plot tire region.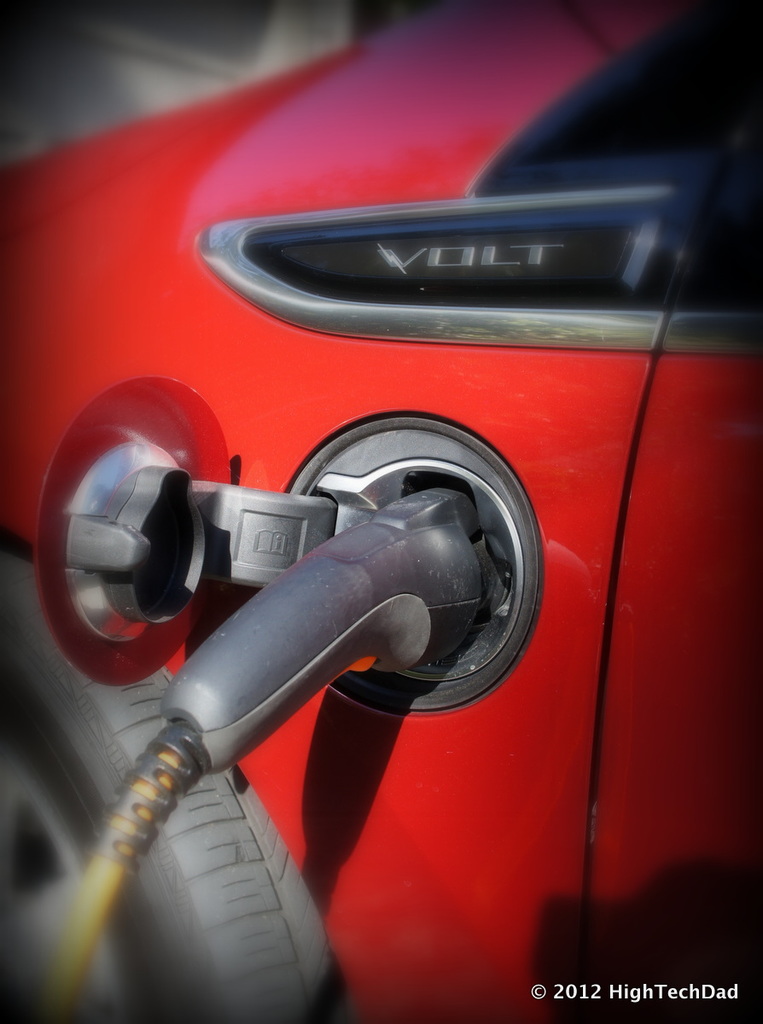
Plotted at (left=0, top=553, right=339, bottom=1023).
